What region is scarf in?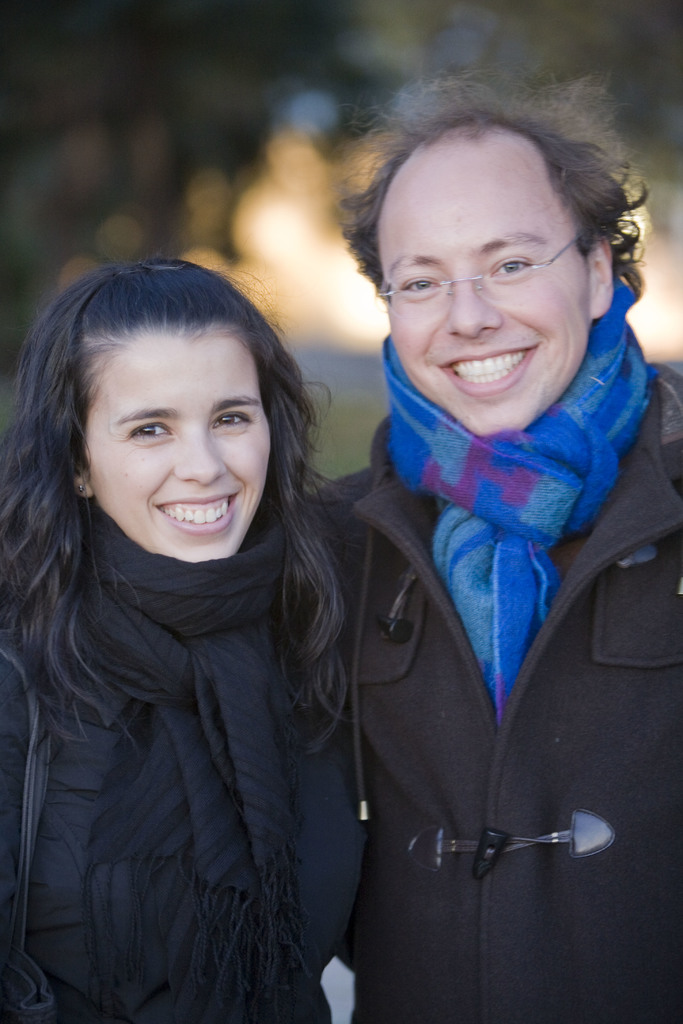
l=386, t=260, r=659, b=708.
